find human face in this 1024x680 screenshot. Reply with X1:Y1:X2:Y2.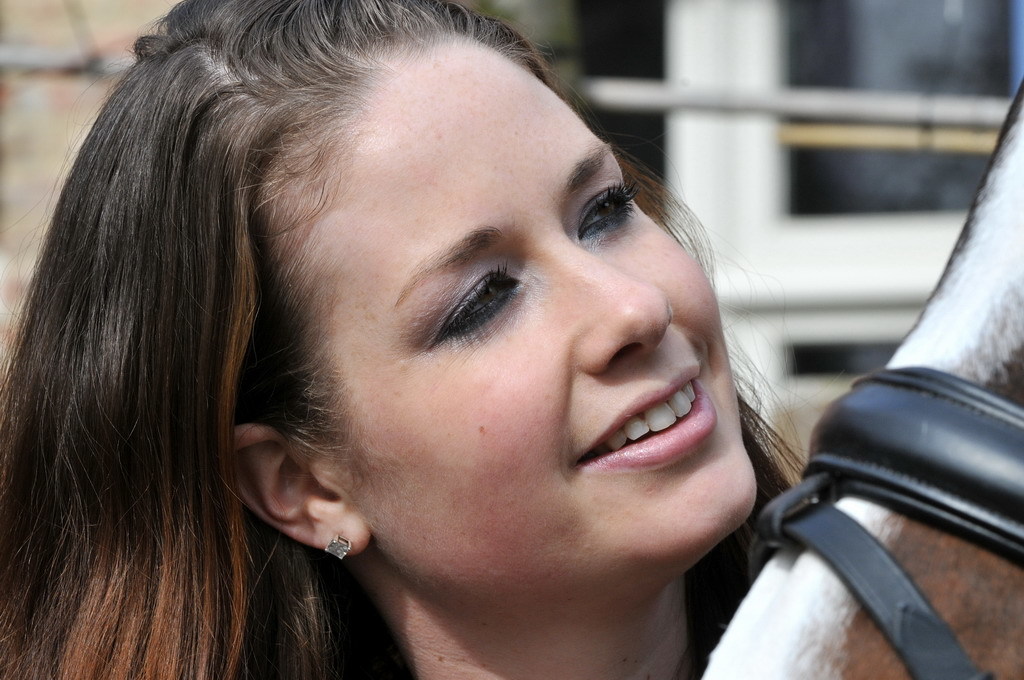
305:49:759:610.
